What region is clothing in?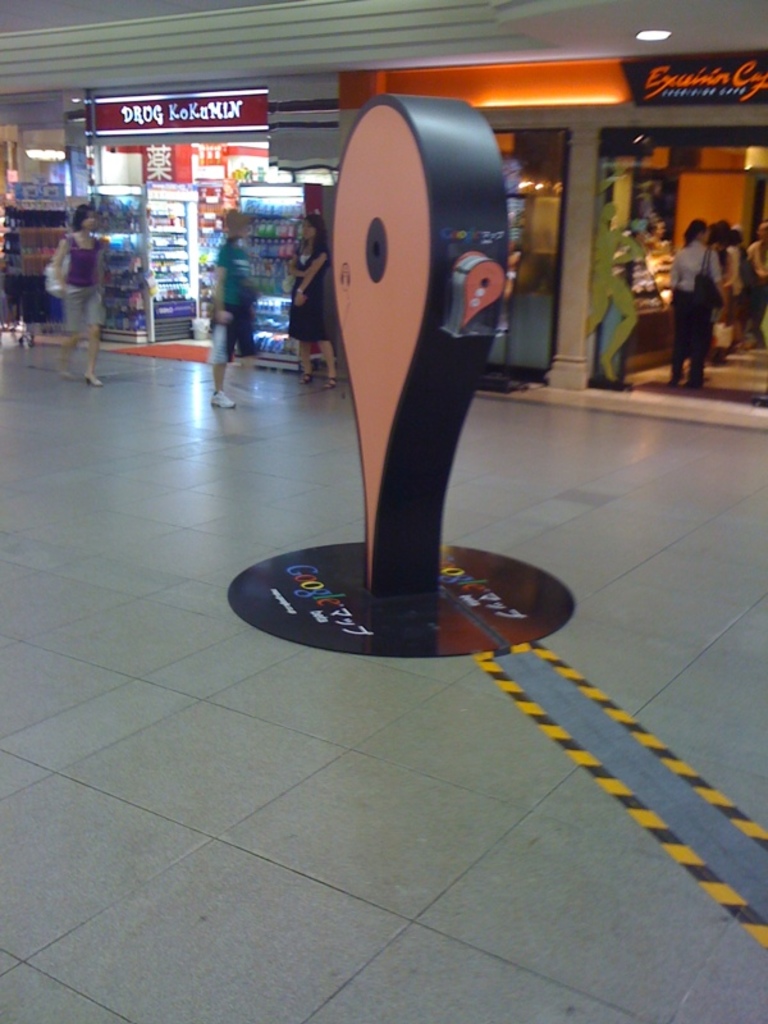
(left=723, top=238, right=742, bottom=323).
